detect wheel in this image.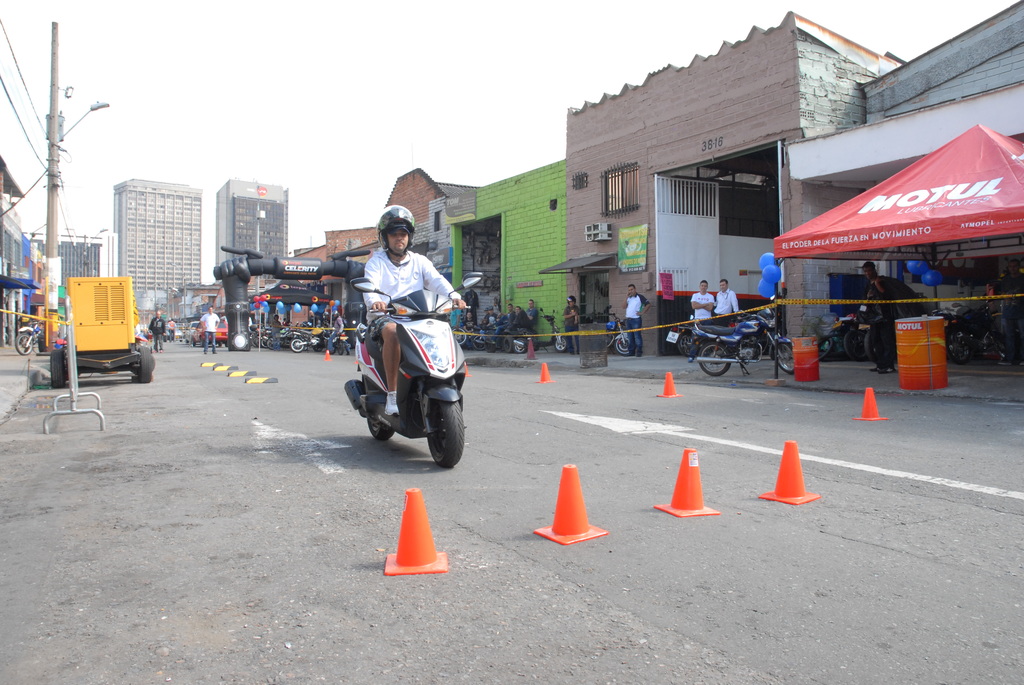
Detection: (451,325,466,346).
